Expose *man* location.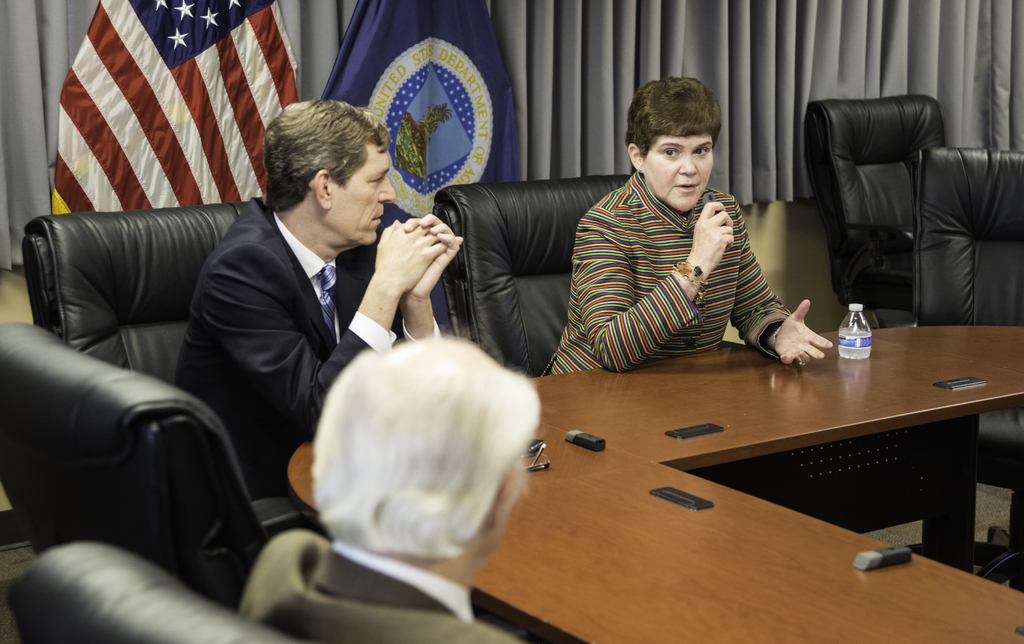
Exposed at (225, 328, 543, 643).
